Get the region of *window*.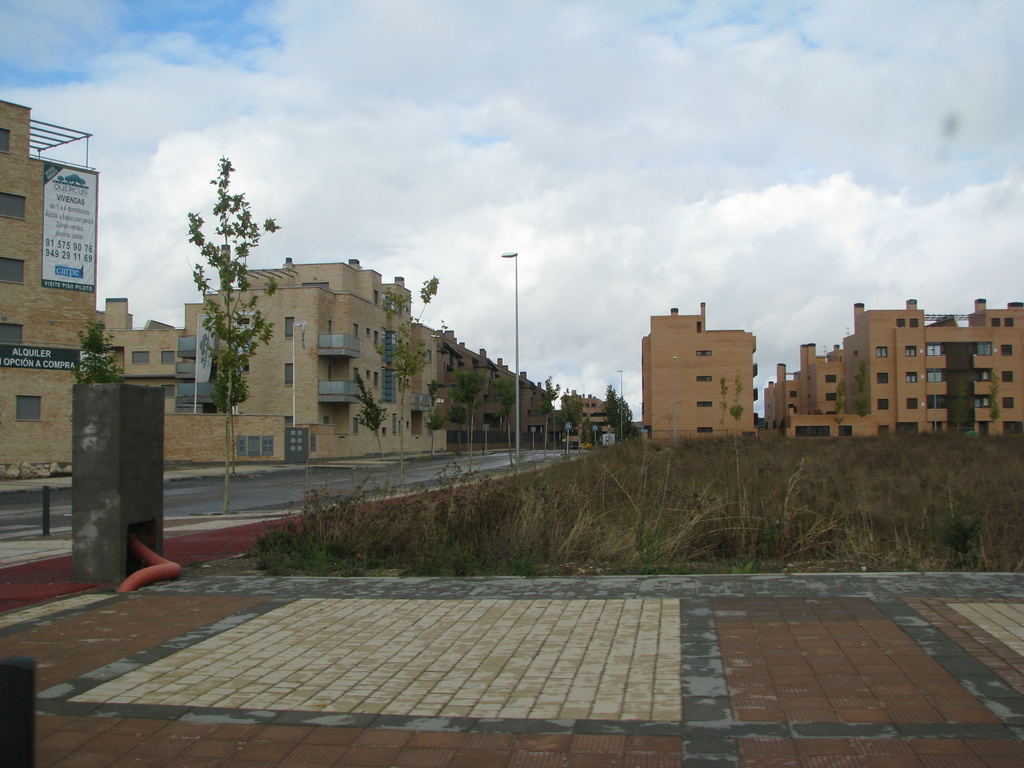
969 341 991 357.
